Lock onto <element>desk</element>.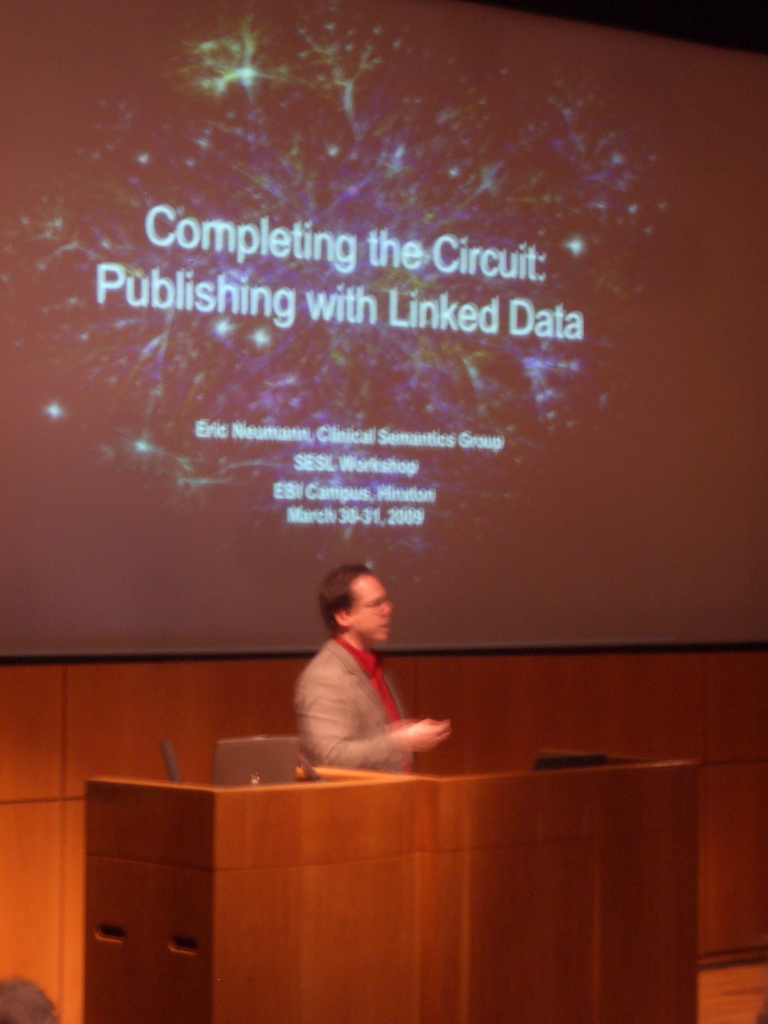
Locked: x1=79, y1=736, x2=705, y2=1023.
